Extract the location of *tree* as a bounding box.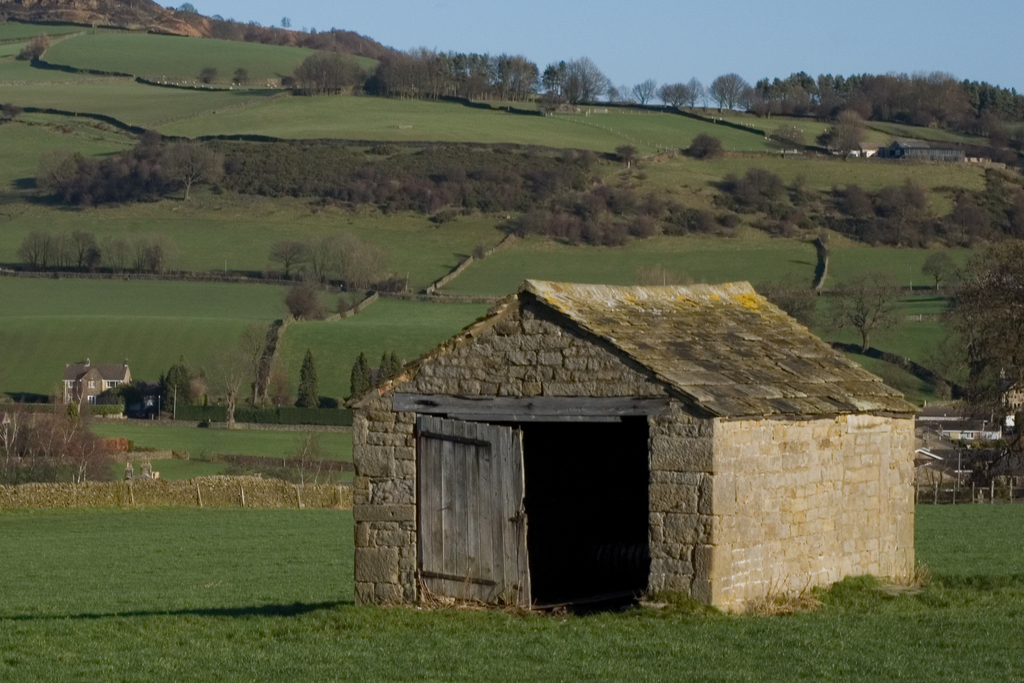
[934,200,1021,440].
